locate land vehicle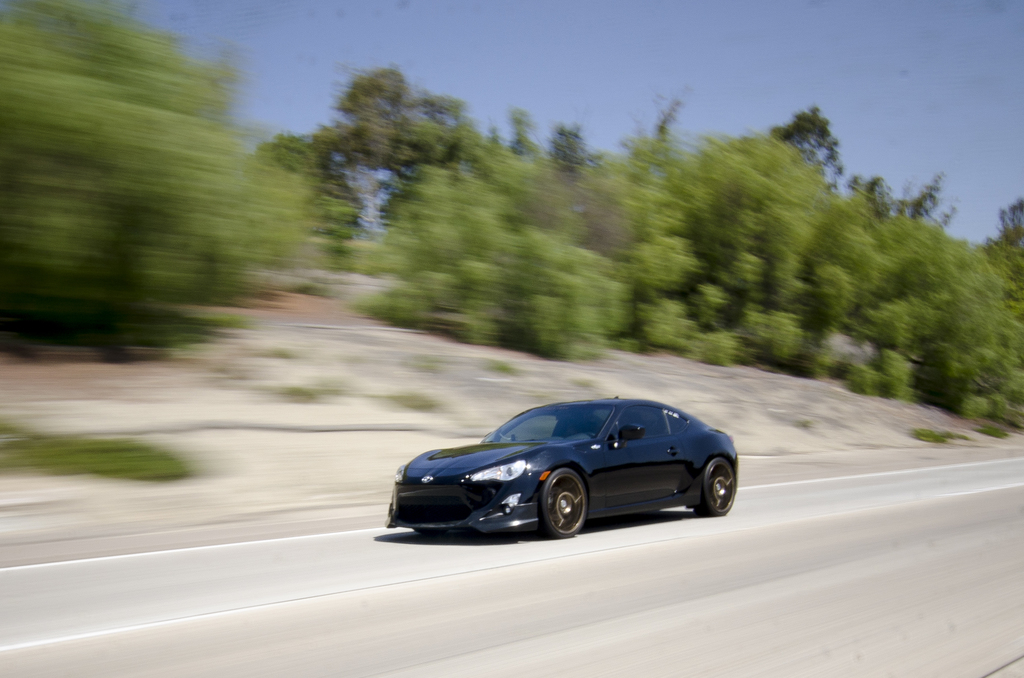
(left=388, top=402, right=736, bottom=540)
